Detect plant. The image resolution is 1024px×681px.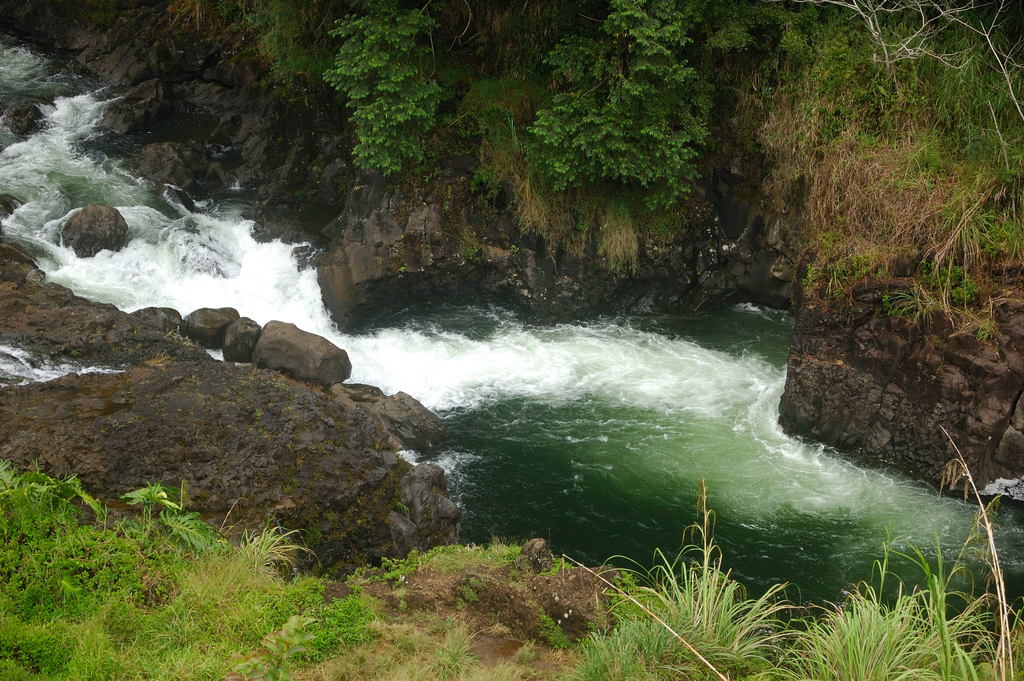
left=554, top=554, right=572, bottom=577.
